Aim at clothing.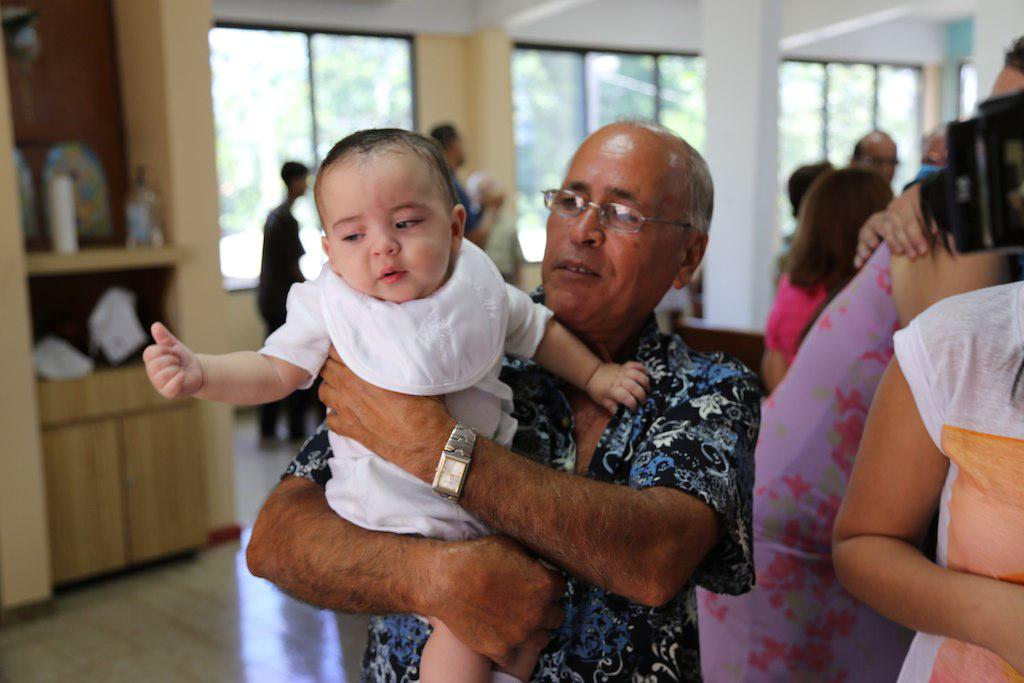
Aimed at BBox(452, 177, 481, 239).
